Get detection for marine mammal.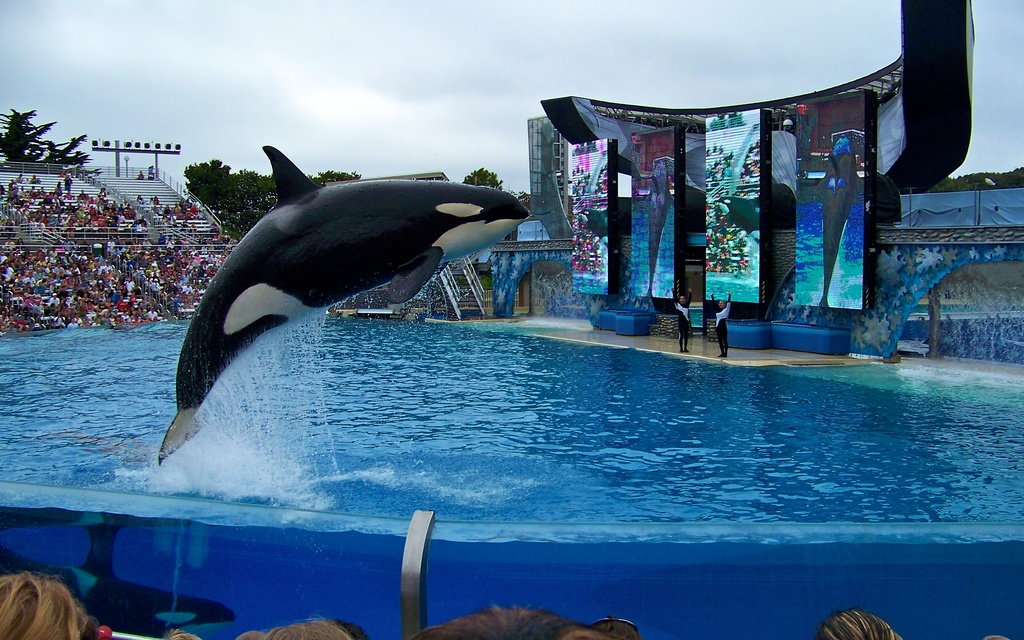
Detection: (left=154, top=145, right=530, bottom=468).
